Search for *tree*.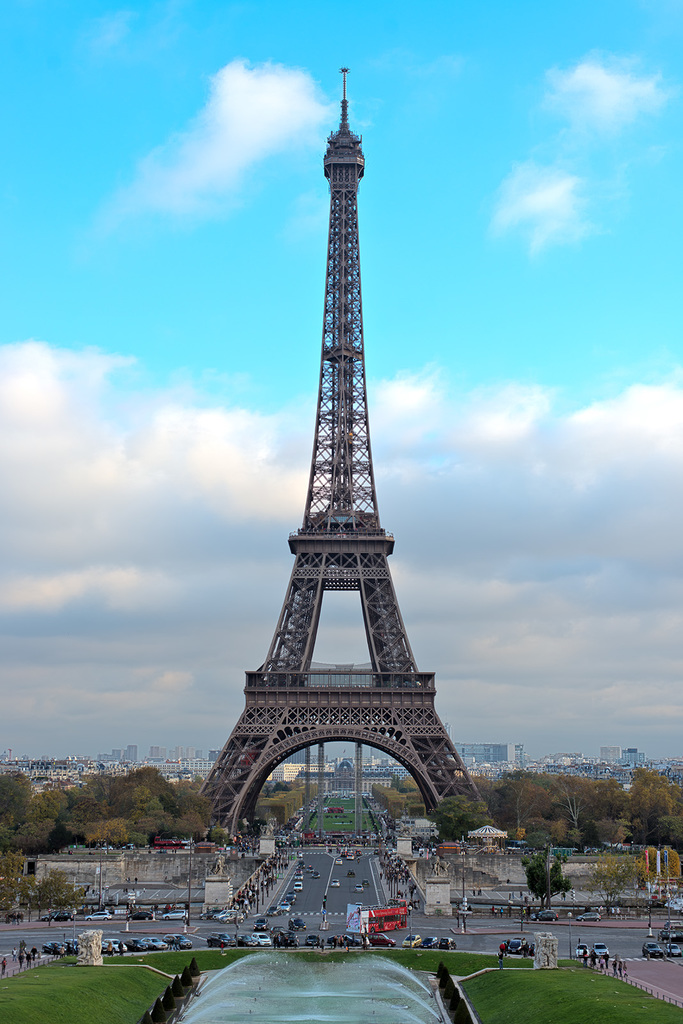
Found at 0, 842, 31, 913.
